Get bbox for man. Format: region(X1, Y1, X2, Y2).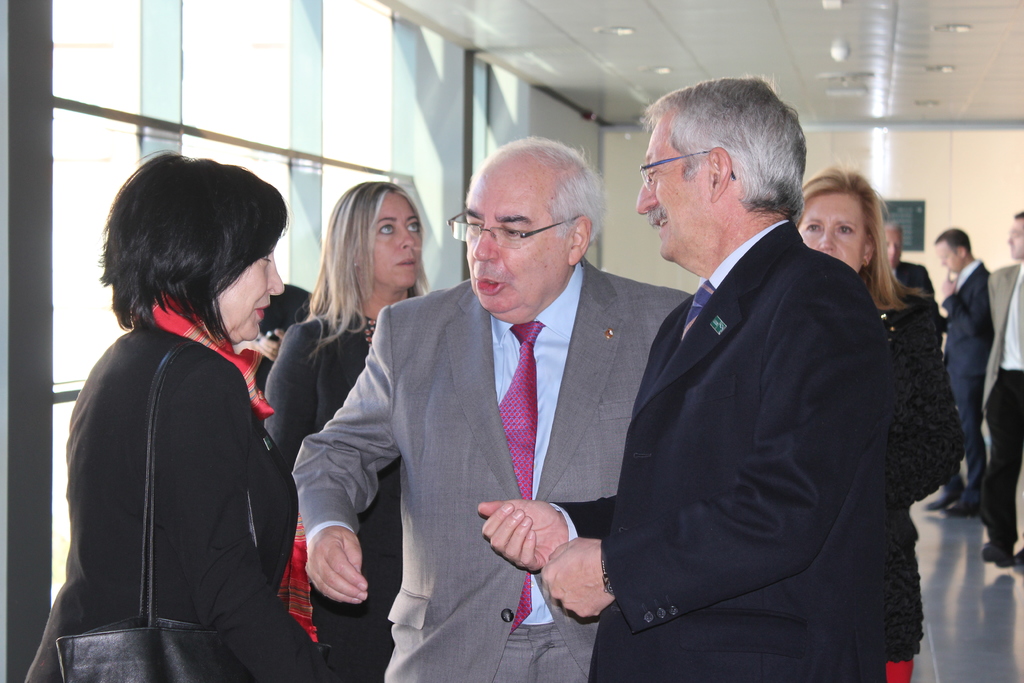
region(476, 73, 888, 682).
